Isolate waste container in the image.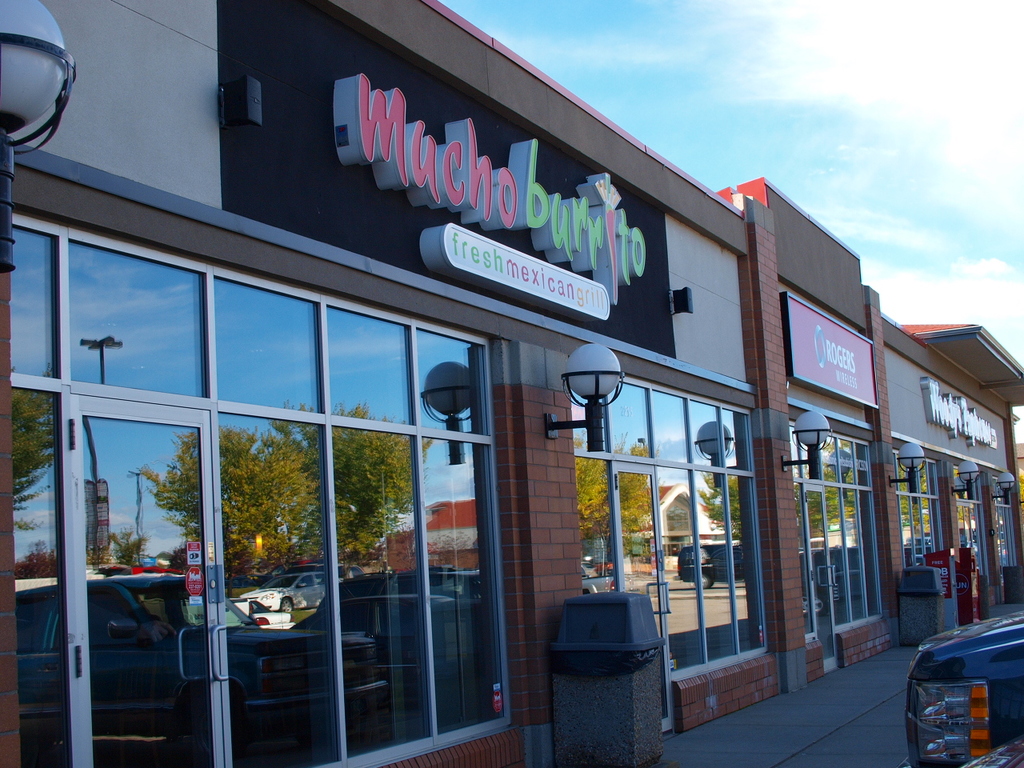
Isolated region: l=898, t=562, r=958, b=650.
